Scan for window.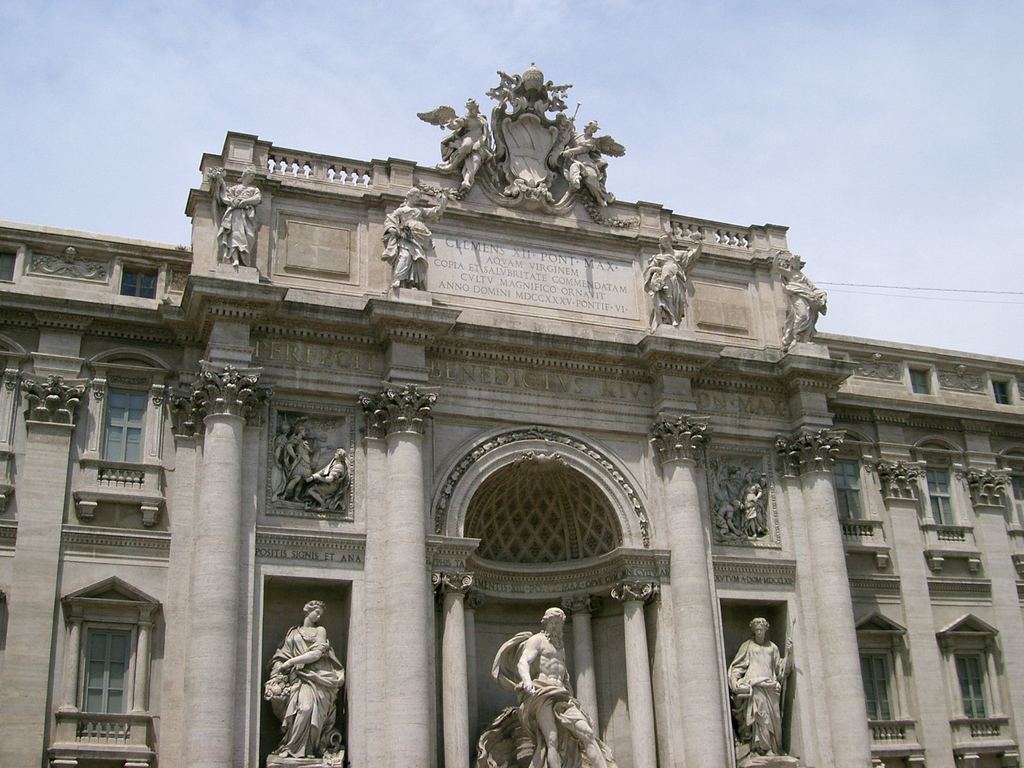
Scan result: crop(0, 250, 20, 284).
